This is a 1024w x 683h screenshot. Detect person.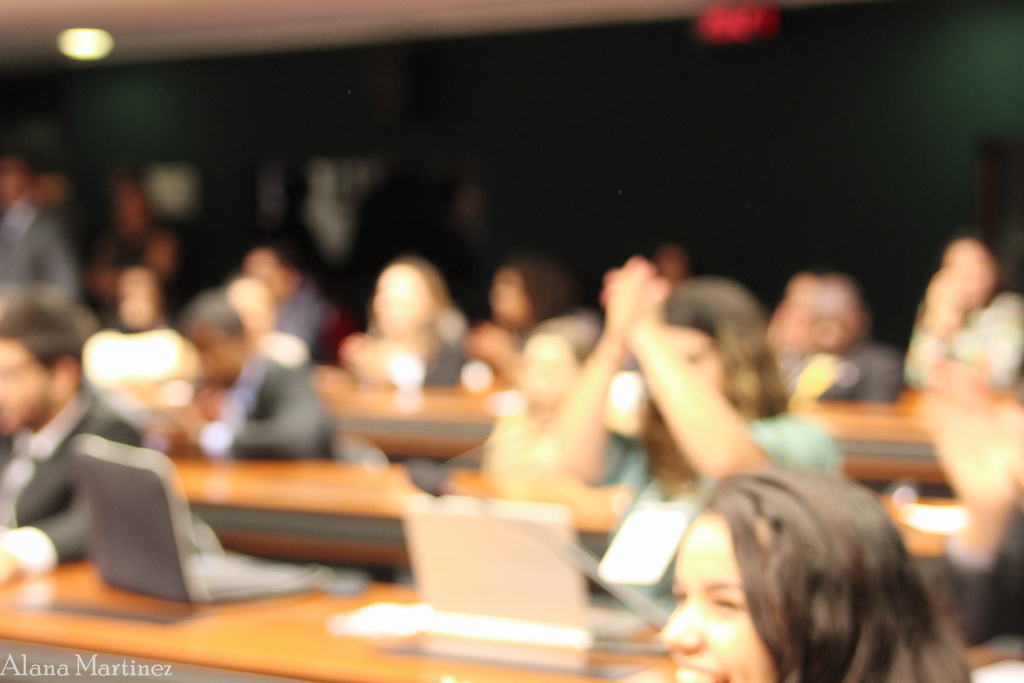
81:265:213:436.
